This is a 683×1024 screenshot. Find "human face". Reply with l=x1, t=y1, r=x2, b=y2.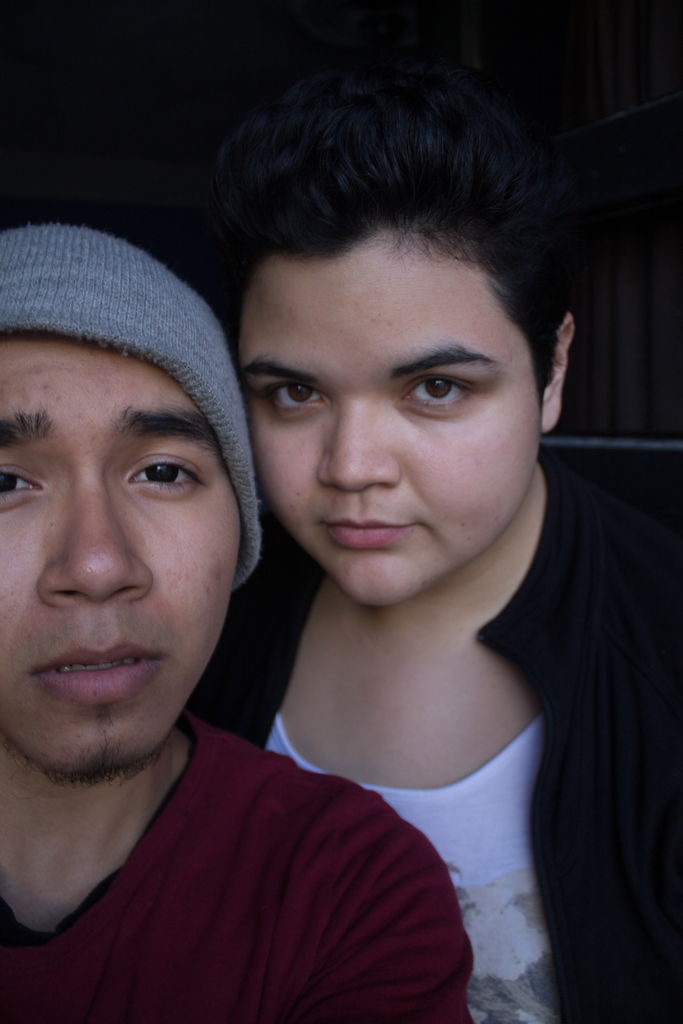
l=238, t=225, r=539, b=607.
